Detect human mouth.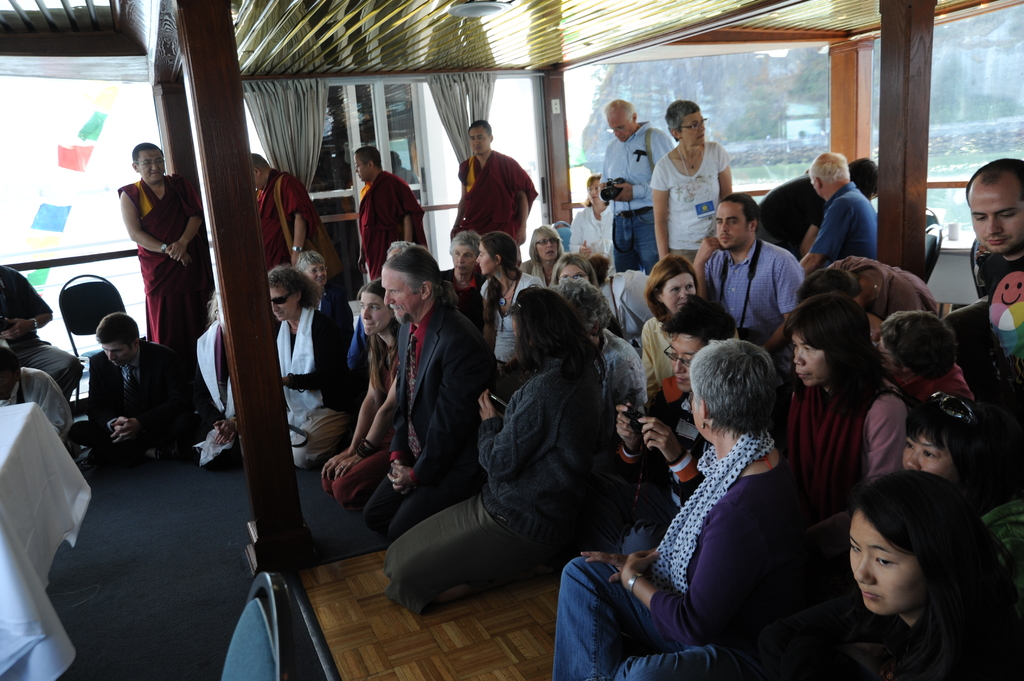
Detected at [x1=719, y1=234, x2=731, y2=244].
